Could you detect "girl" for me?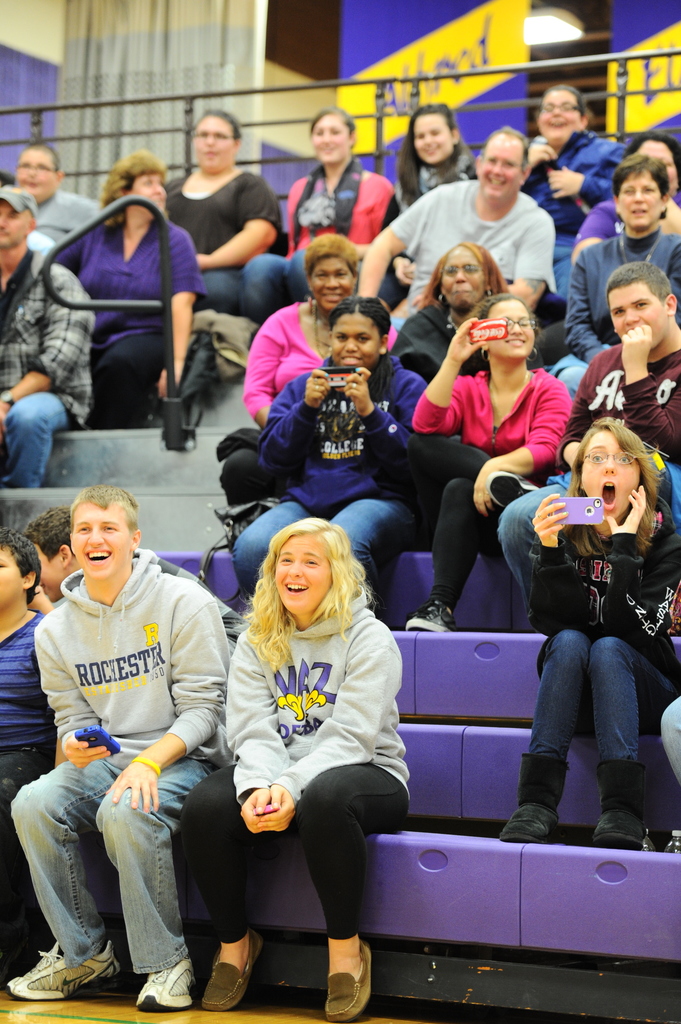
Detection result: BBox(186, 521, 410, 1021).
